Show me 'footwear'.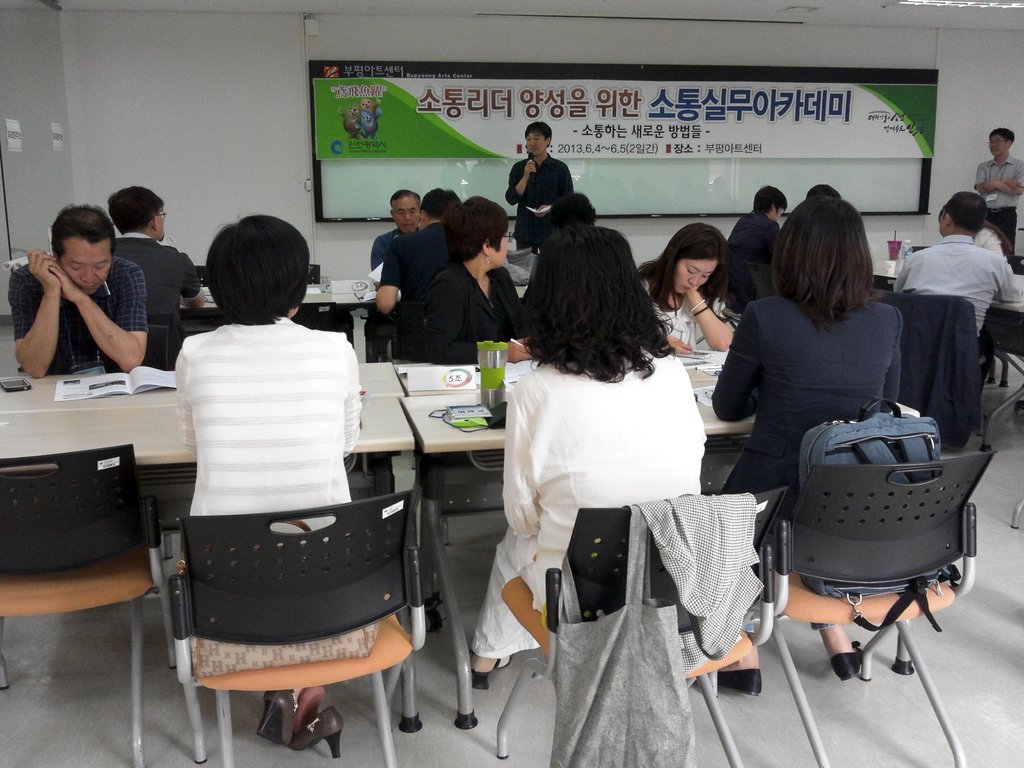
'footwear' is here: left=708, top=648, right=771, bottom=701.
